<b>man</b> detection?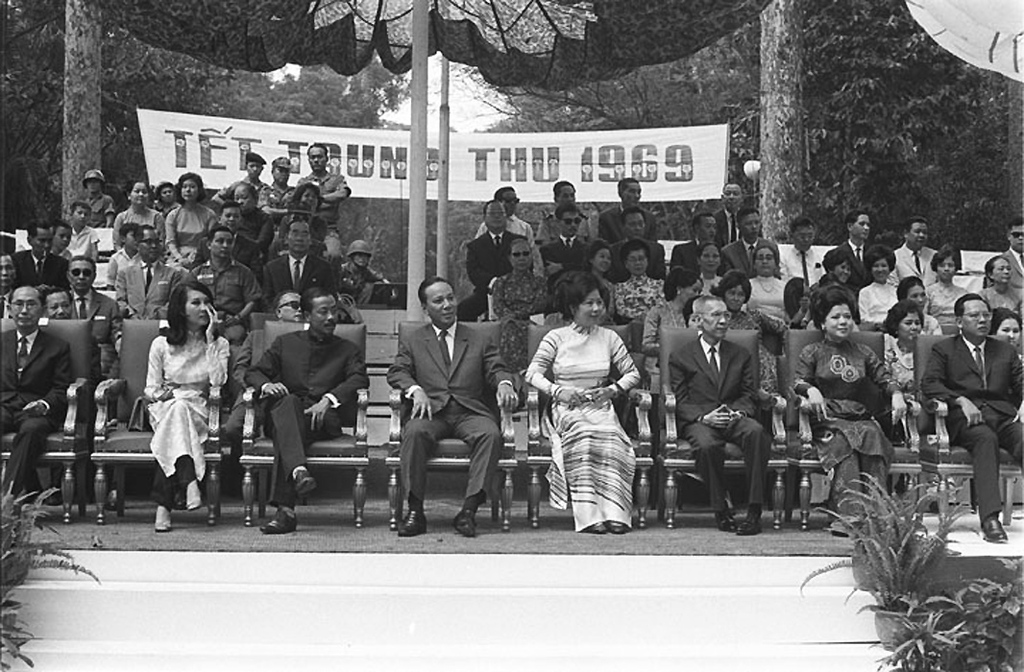
bbox=[539, 201, 592, 281]
